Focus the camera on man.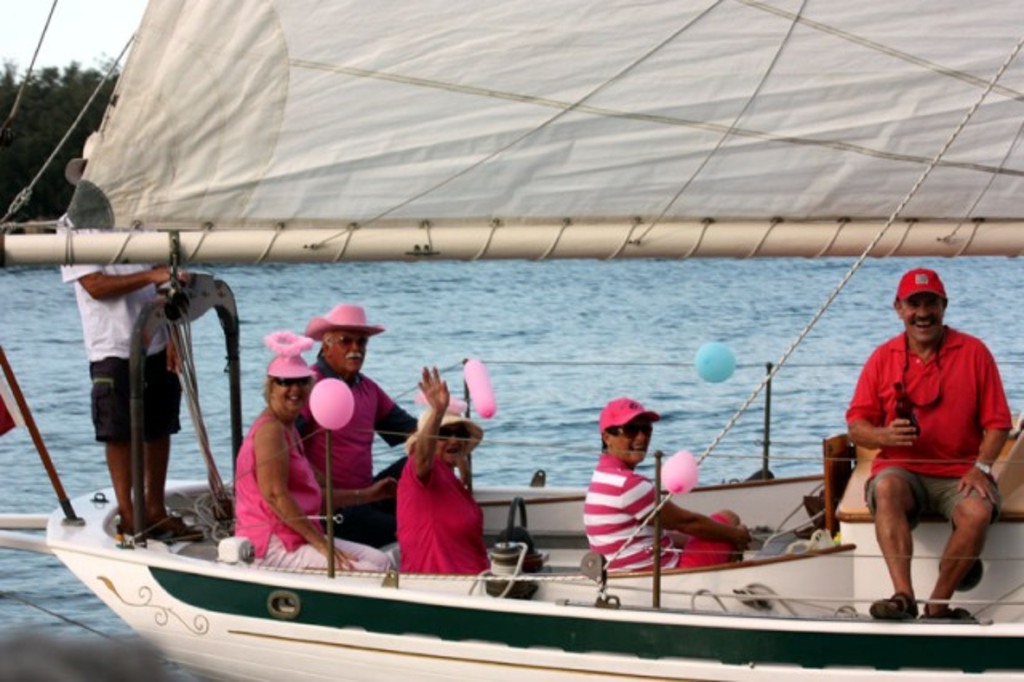
Focus region: bbox=(51, 130, 202, 538).
